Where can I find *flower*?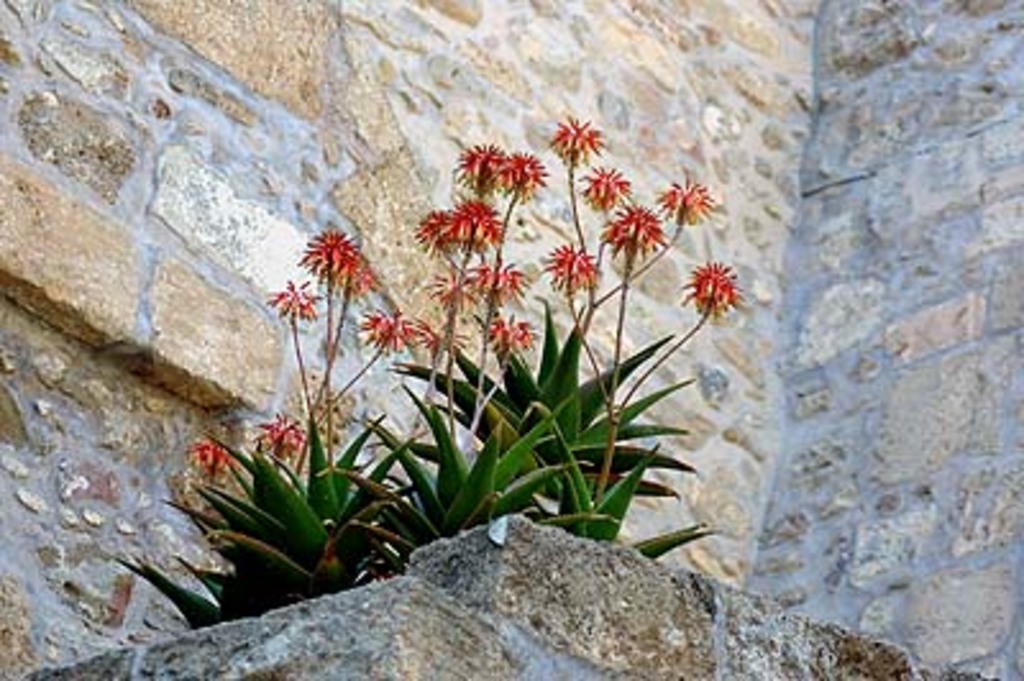
You can find it at detection(481, 256, 515, 294).
